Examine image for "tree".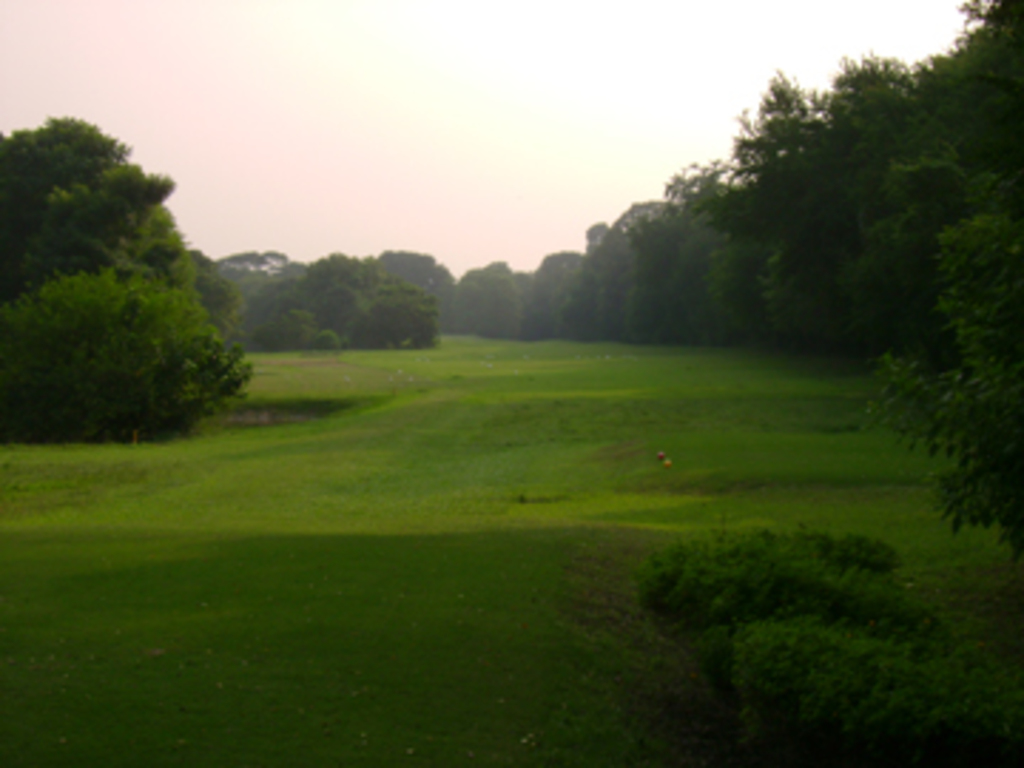
Examination result: (0, 111, 259, 444).
